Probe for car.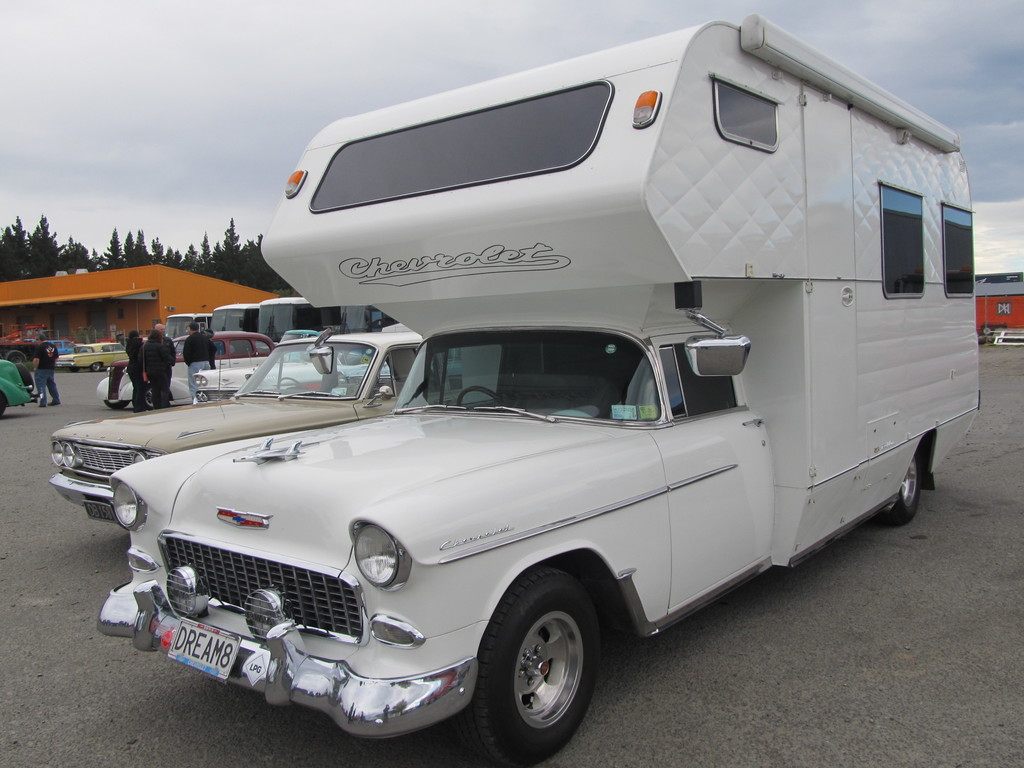
Probe result: 44, 324, 501, 528.
